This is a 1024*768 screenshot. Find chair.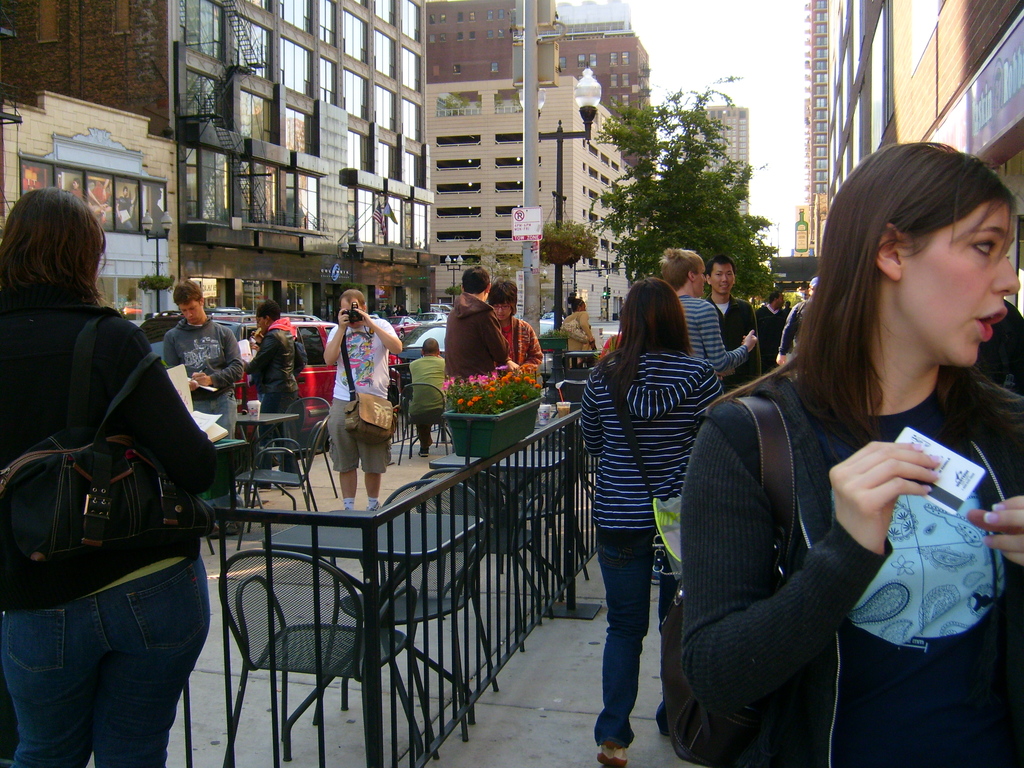
Bounding box: bbox=[200, 521, 401, 758].
